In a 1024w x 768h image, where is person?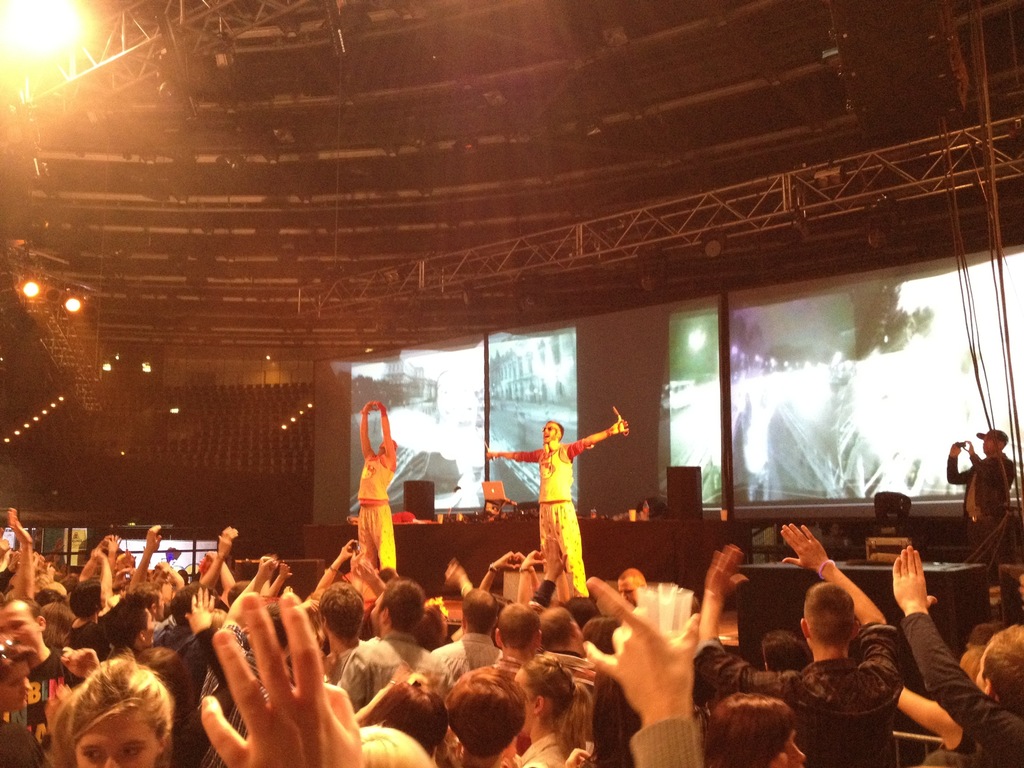
Rect(945, 426, 1018, 567).
